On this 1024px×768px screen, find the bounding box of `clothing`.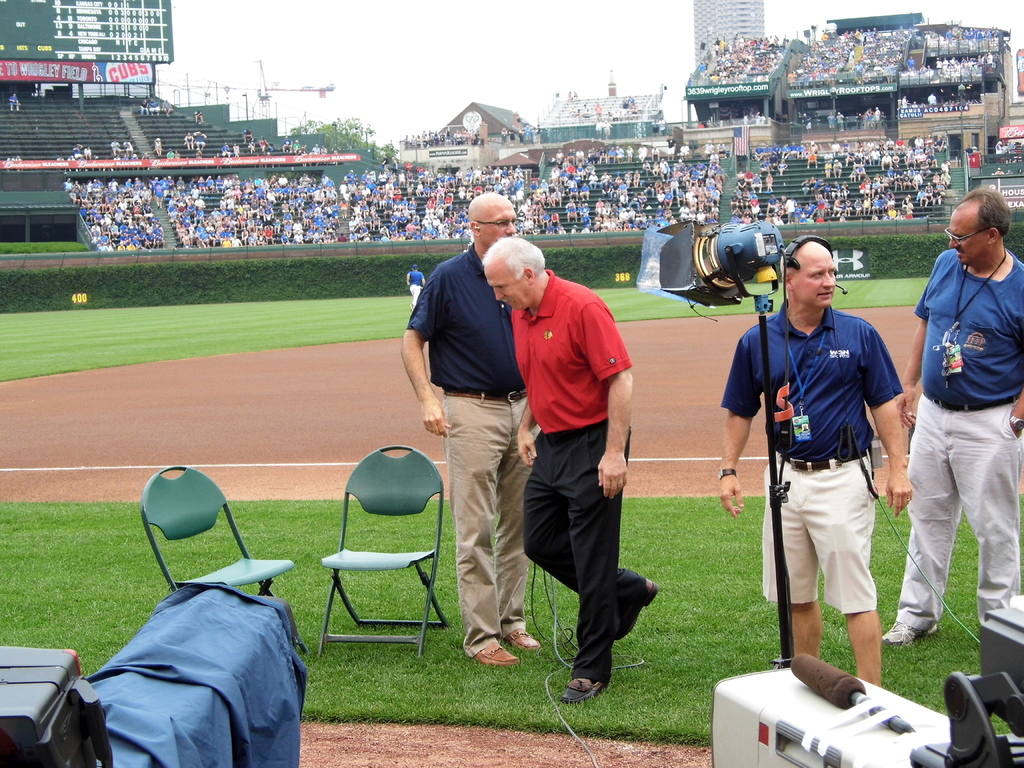
Bounding box: pyautogui.locateOnScreen(320, 146, 328, 154).
